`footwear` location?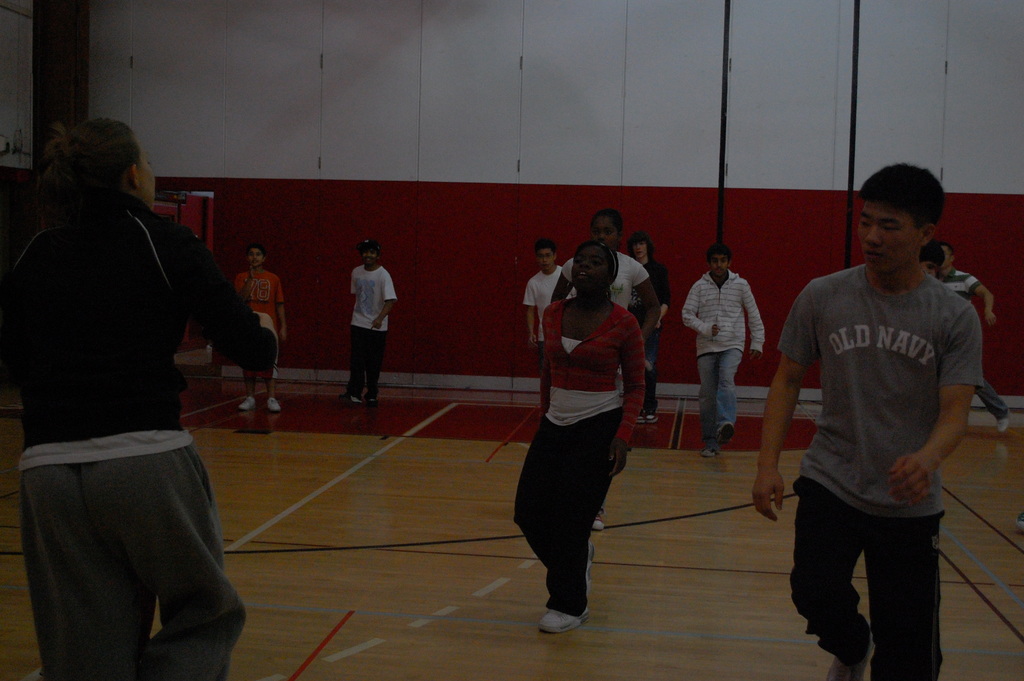
<region>345, 394, 360, 405</region>
